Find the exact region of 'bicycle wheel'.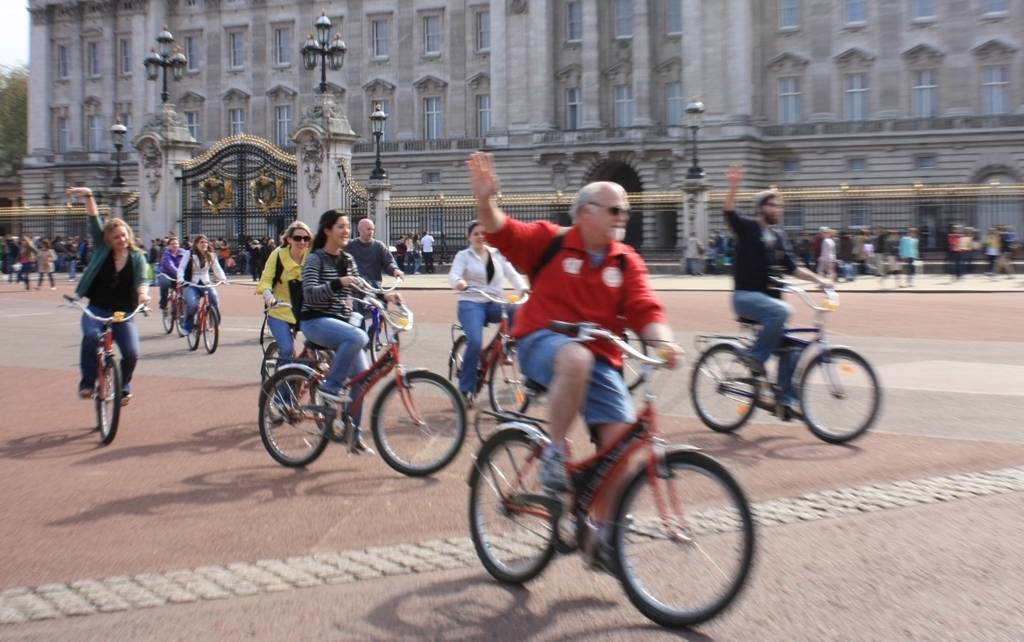
Exact region: (left=485, top=344, right=529, bottom=419).
